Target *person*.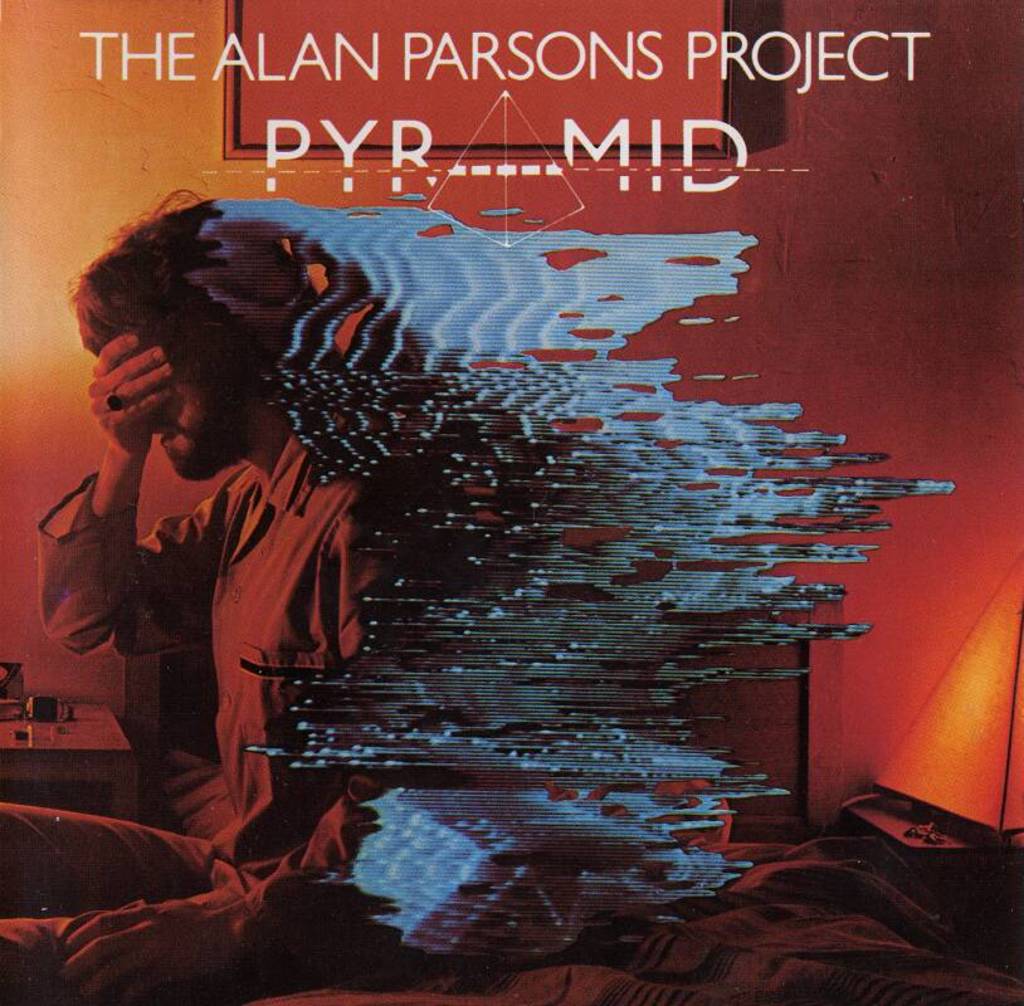
Target region: rect(67, 204, 413, 831).
